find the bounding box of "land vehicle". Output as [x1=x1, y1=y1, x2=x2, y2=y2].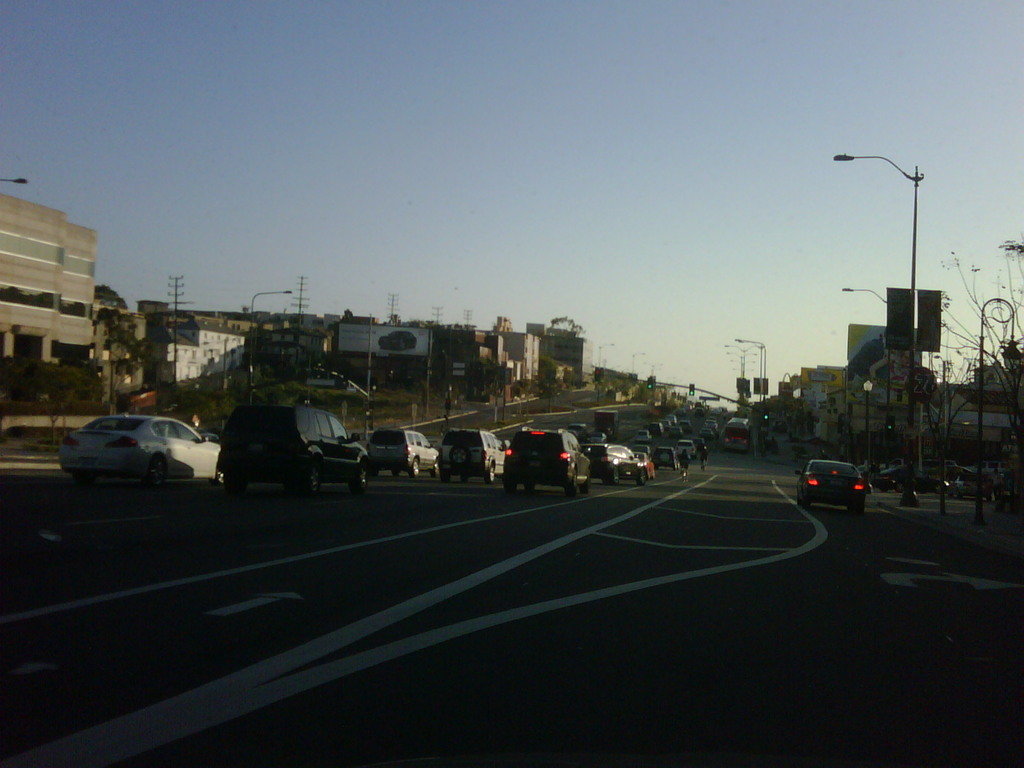
[x1=367, y1=426, x2=442, y2=477].
